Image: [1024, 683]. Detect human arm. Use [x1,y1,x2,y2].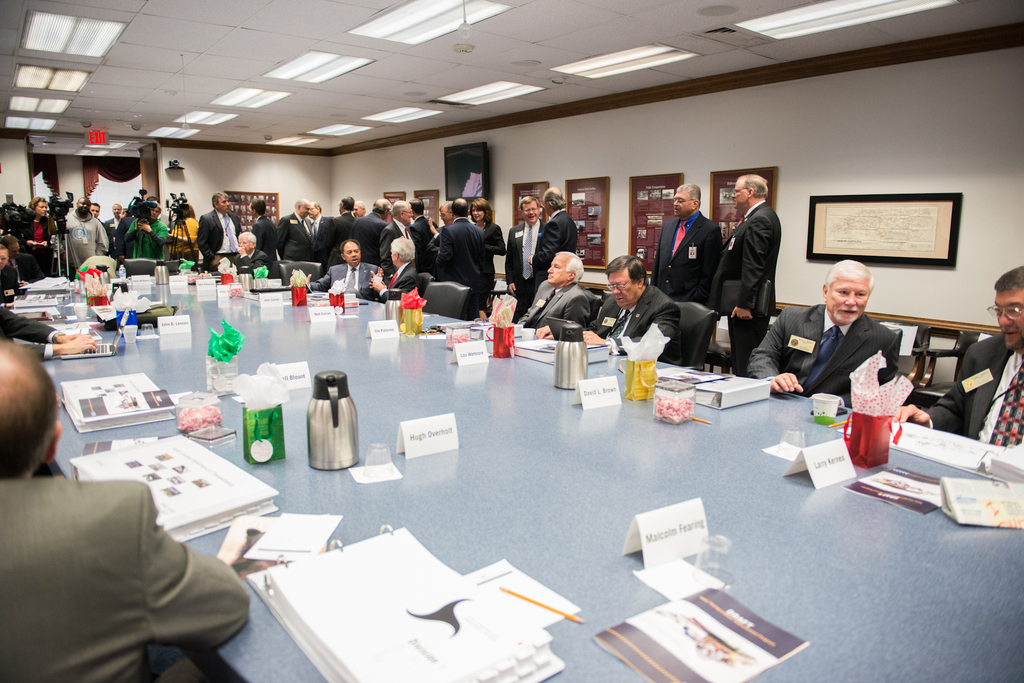
[582,301,680,358].
